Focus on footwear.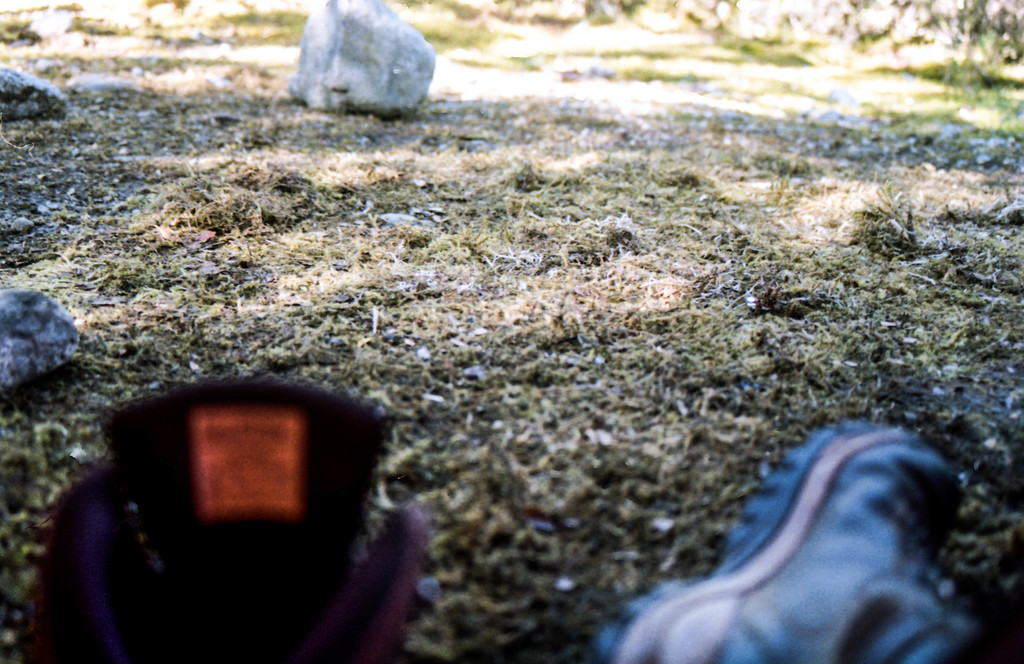
Focused at select_region(589, 437, 963, 663).
